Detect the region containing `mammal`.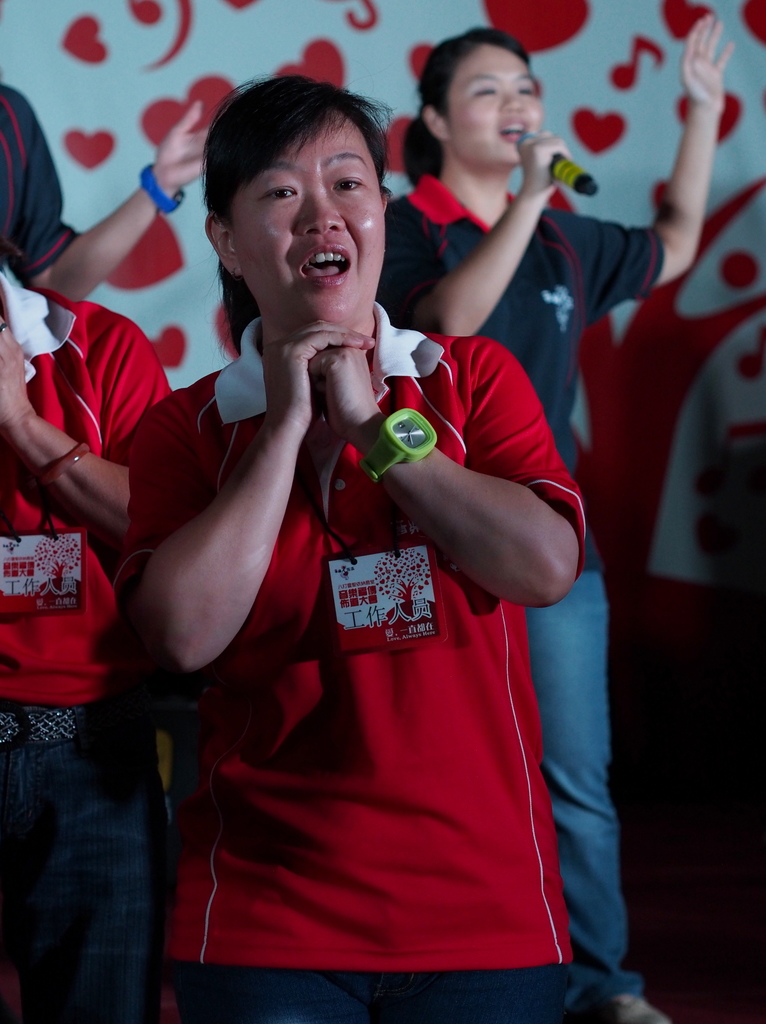
<region>374, 13, 736, 1023</region>.
